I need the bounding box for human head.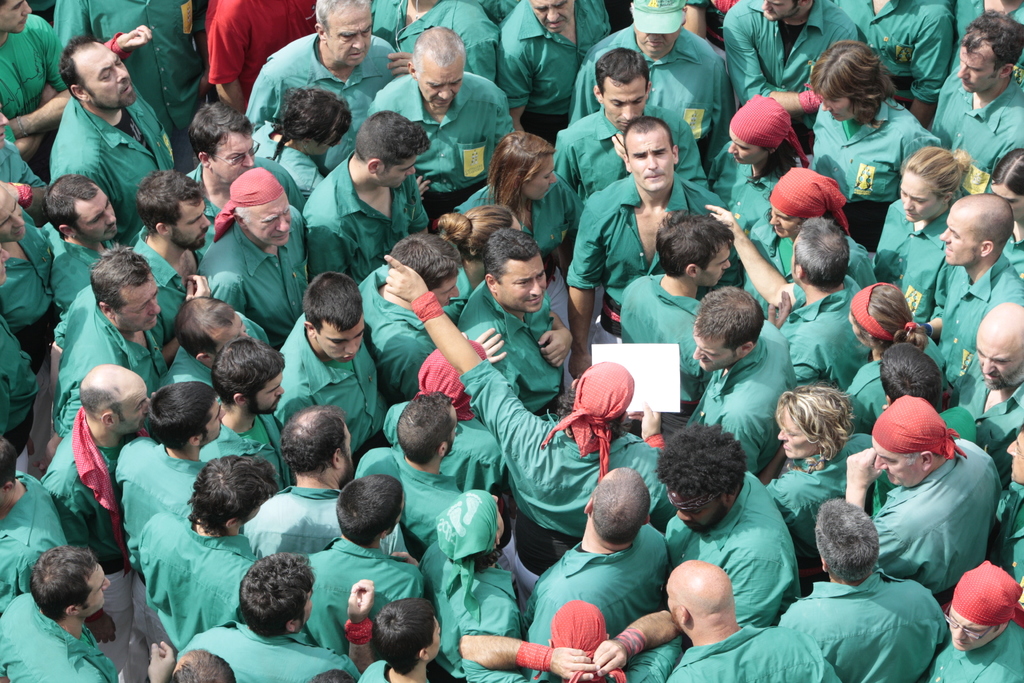
Here it is: (406,24,464,110).
